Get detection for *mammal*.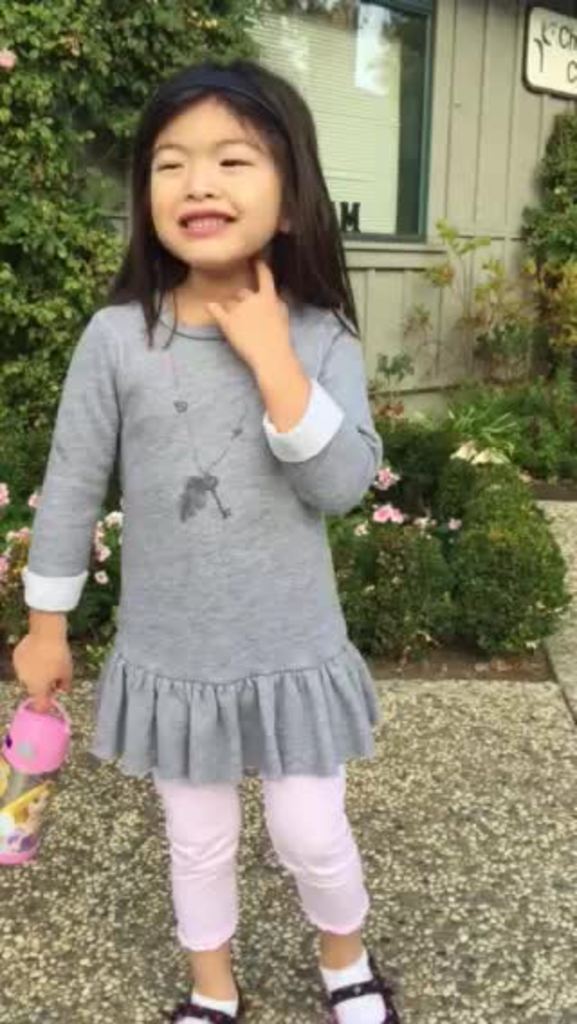
Detection: BBox(13, 56, 395, 1022).
